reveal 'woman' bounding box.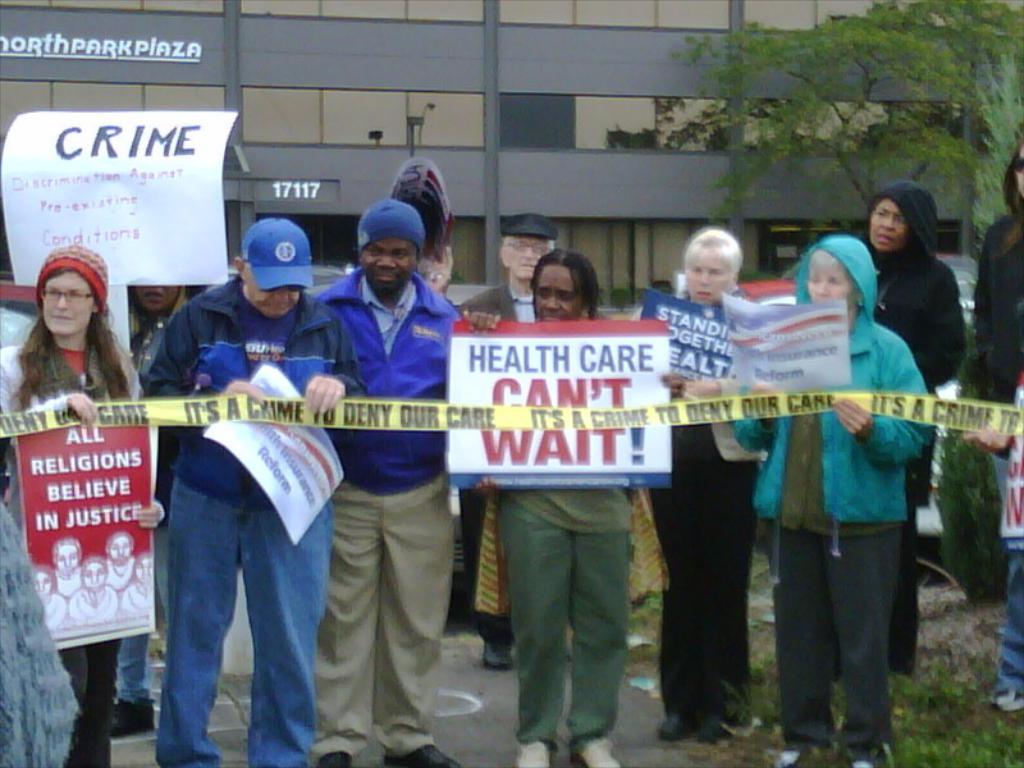
Revealed: Rect(476, 244, 675, 767).
